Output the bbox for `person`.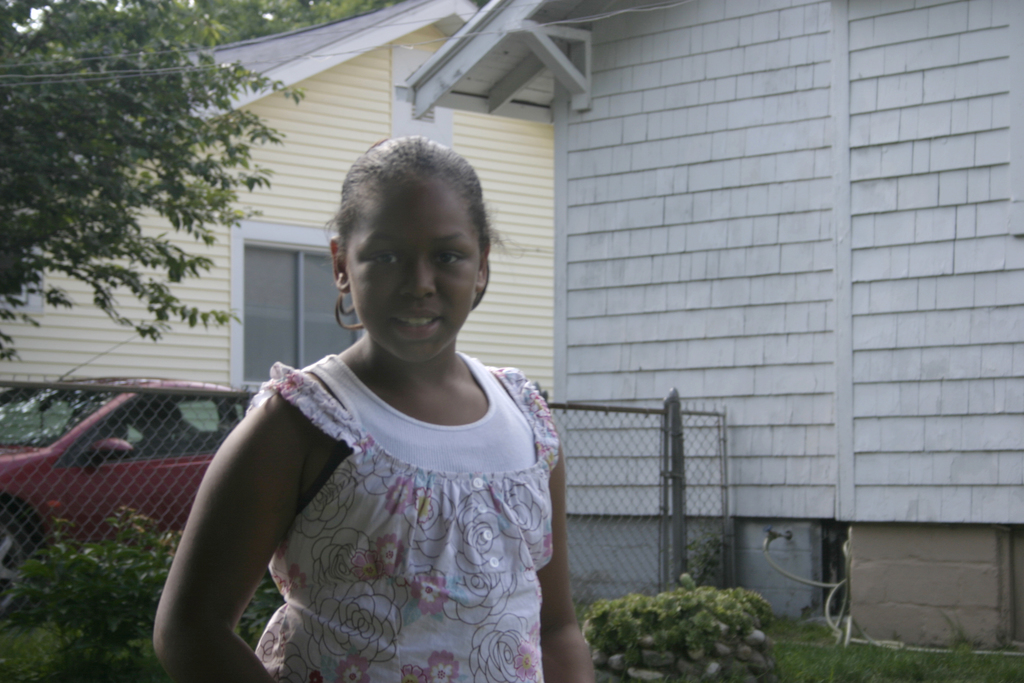
Rect(153, 133, 593, 682).
